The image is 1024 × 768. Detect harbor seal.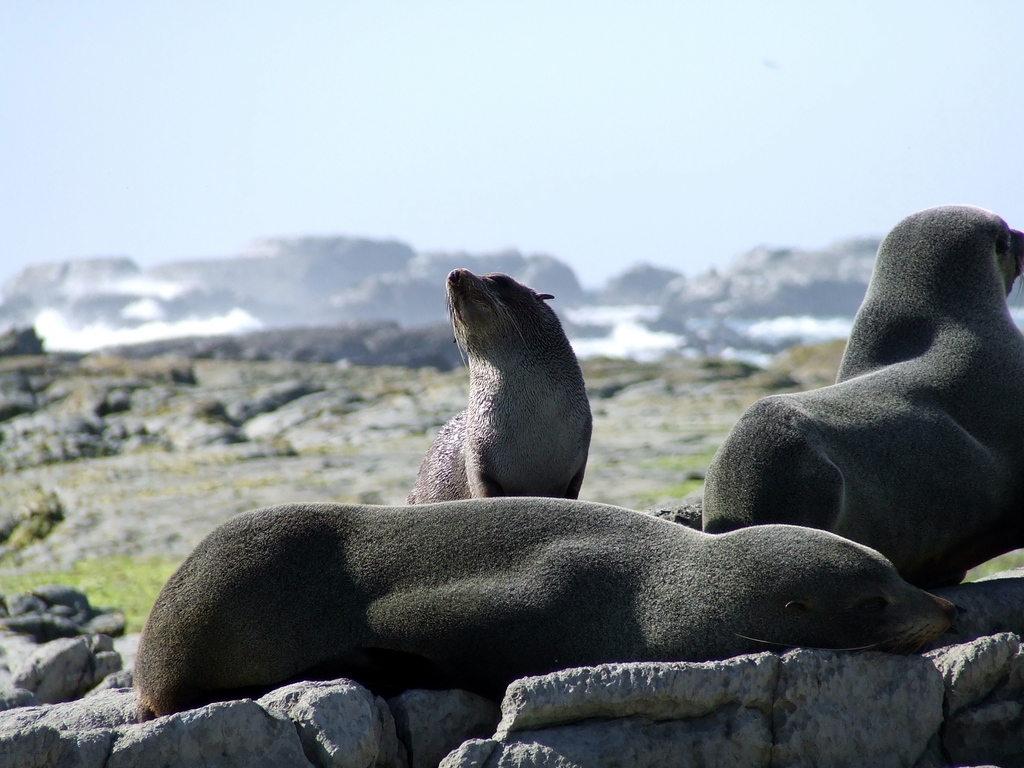
Detection: <region>697, 204, 1023, 589</region>.
